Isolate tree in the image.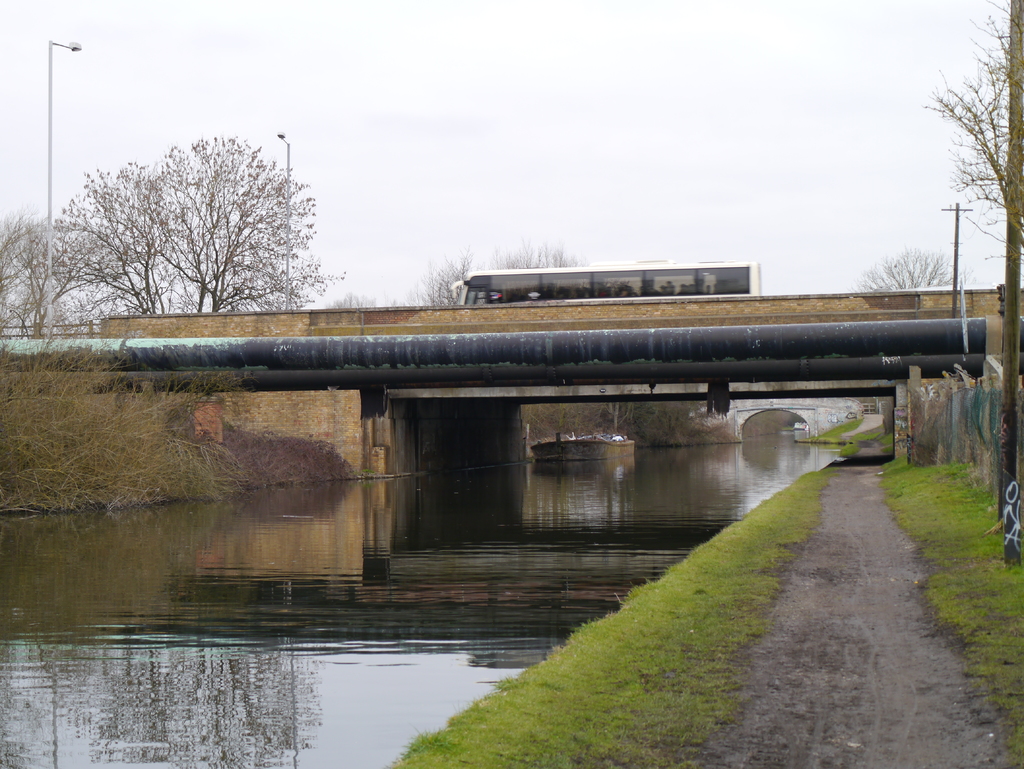
Isolated region: {"x1": 137, "y1": 135, "x2": 344, "y2": 311}.
